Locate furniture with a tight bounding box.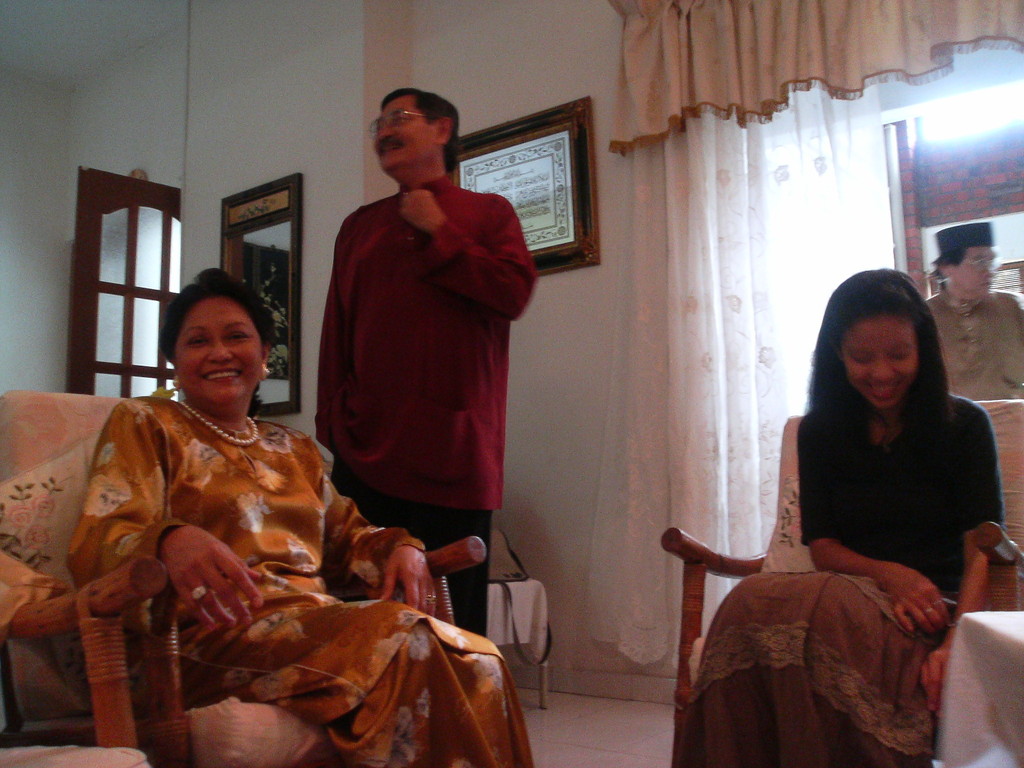
left=661, top=398, right=1023, bottom=767.
